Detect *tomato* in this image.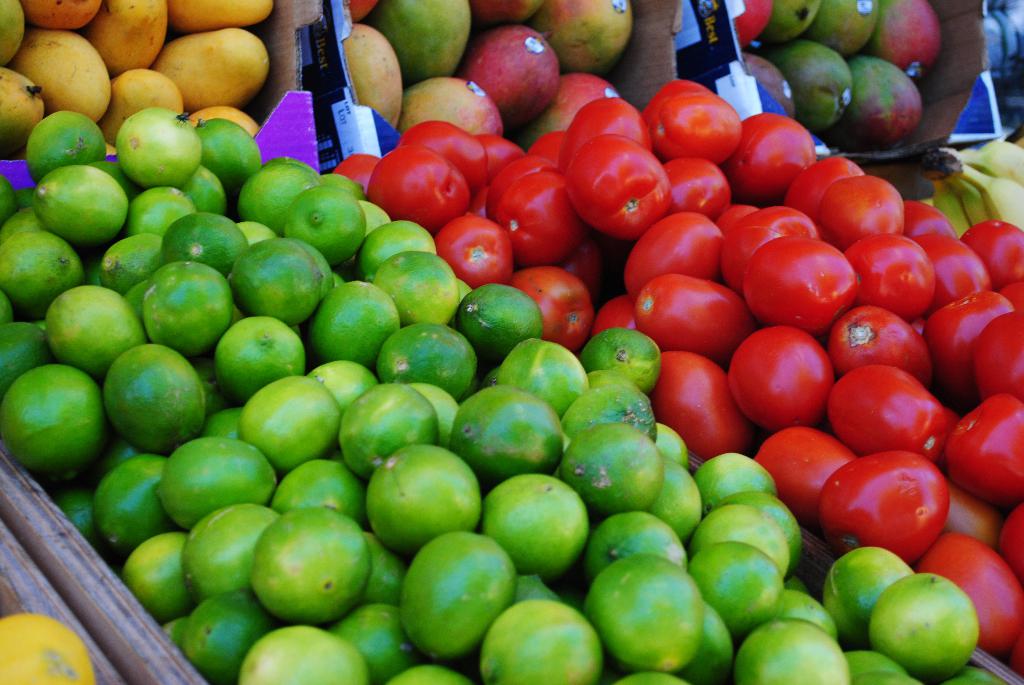
Detection: bbox(623, 211, 724, 295).
